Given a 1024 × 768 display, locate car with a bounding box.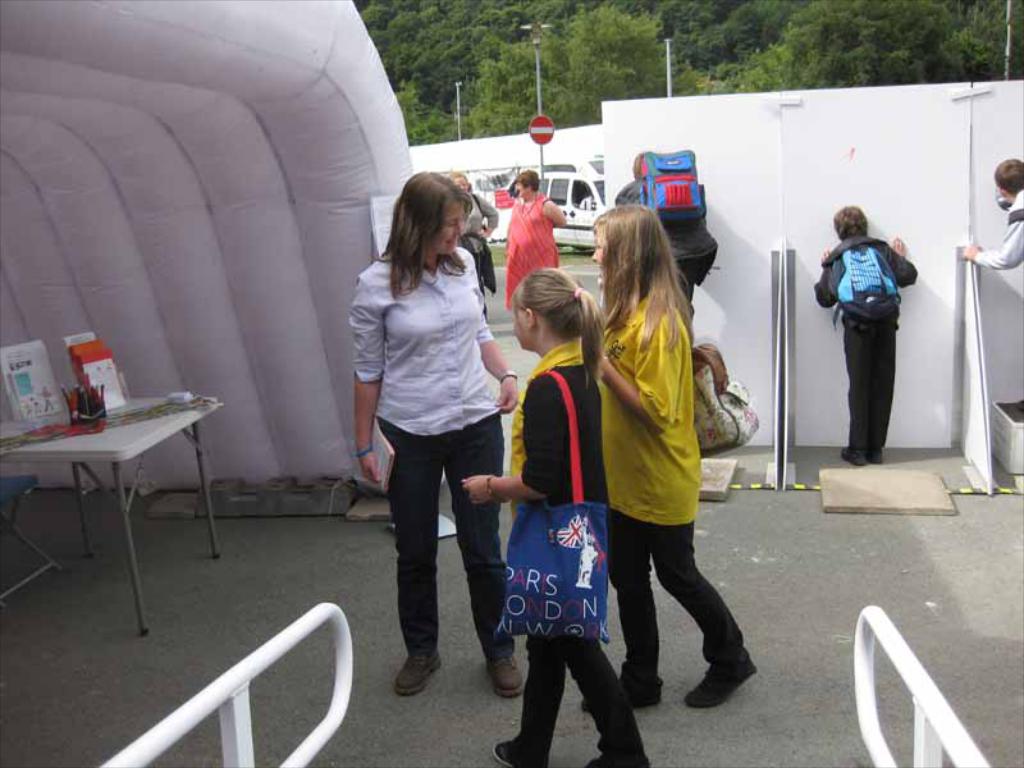
Located: (left=536, top=170, right=609, bottom=247).
